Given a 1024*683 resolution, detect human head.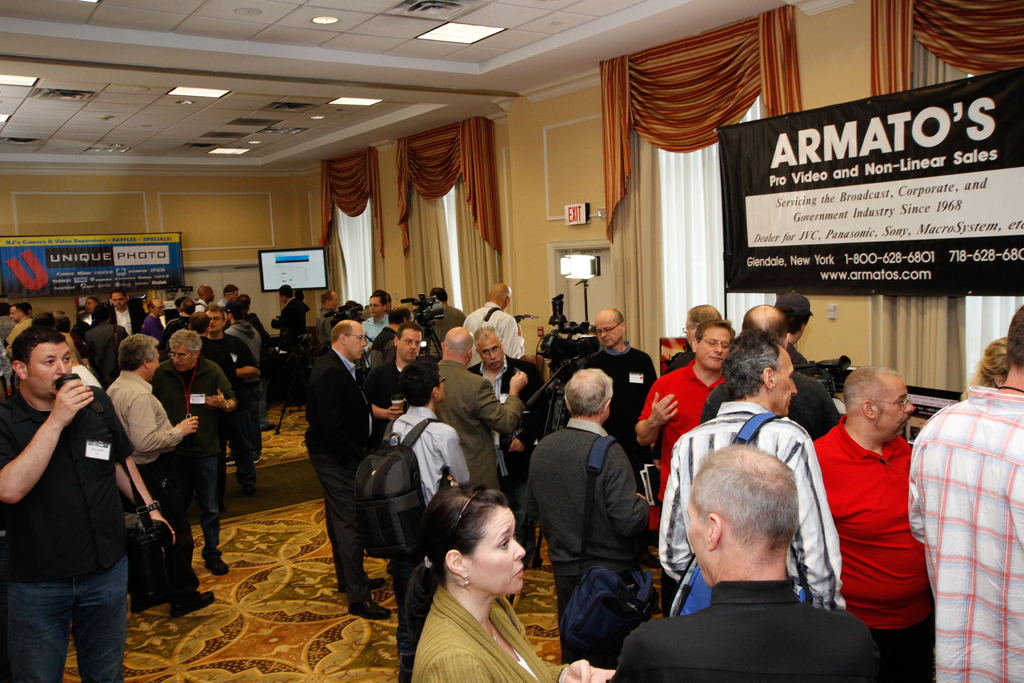
<region>83, 298, 99, 313</region>.
